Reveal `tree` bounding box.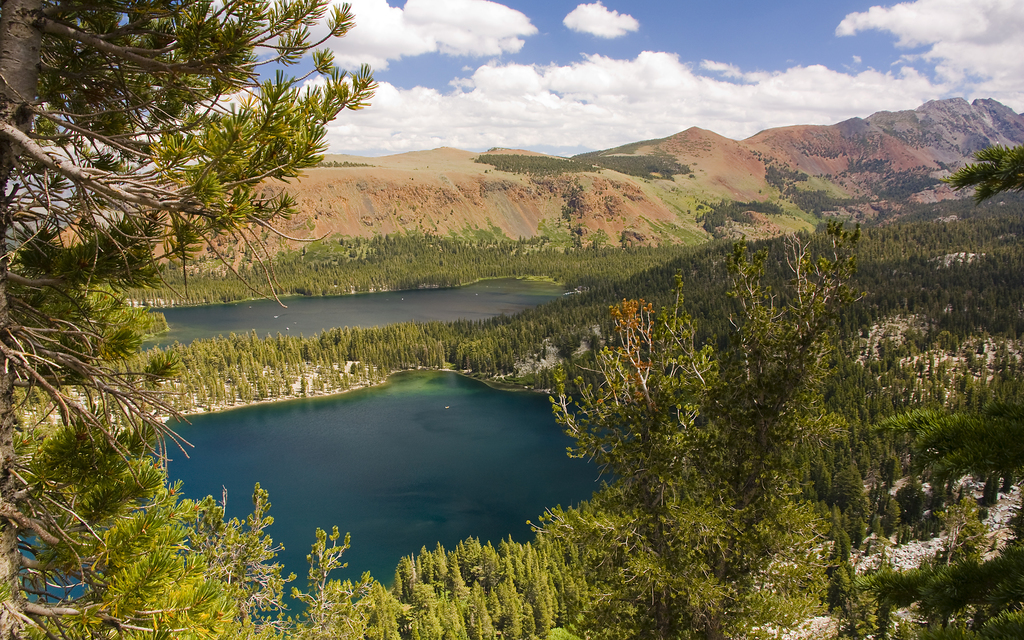
Revealed: (x1=526, y1=217, x2=862, y2=639).
